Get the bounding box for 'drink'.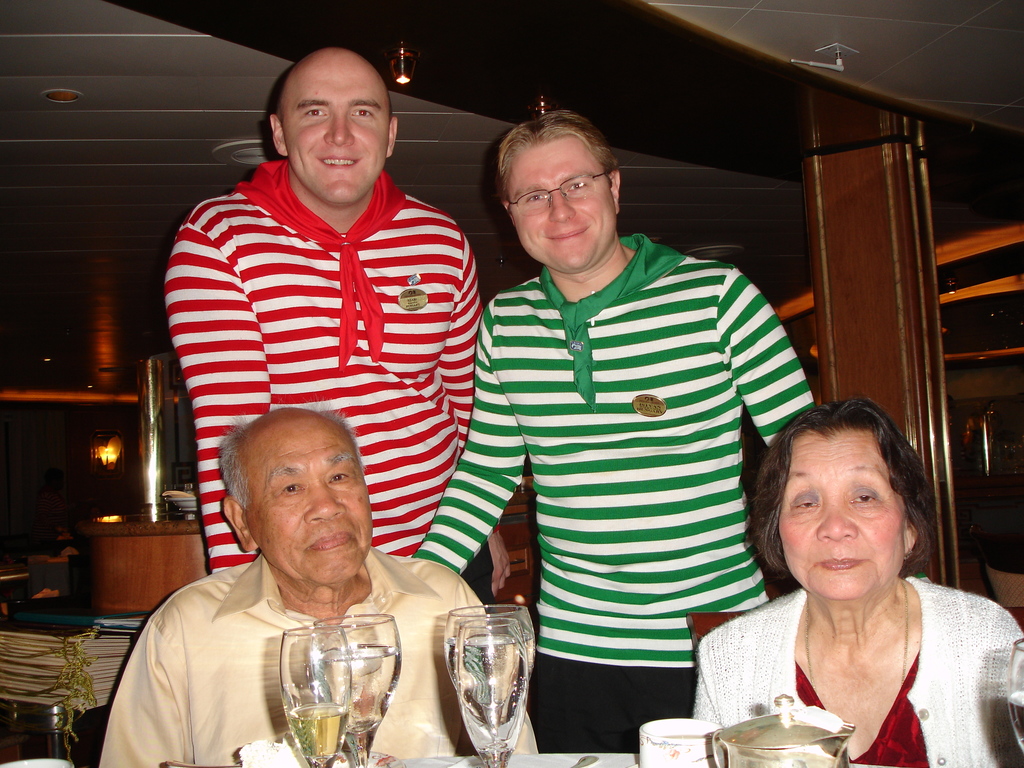
box=[310, 617, 392, 761].
